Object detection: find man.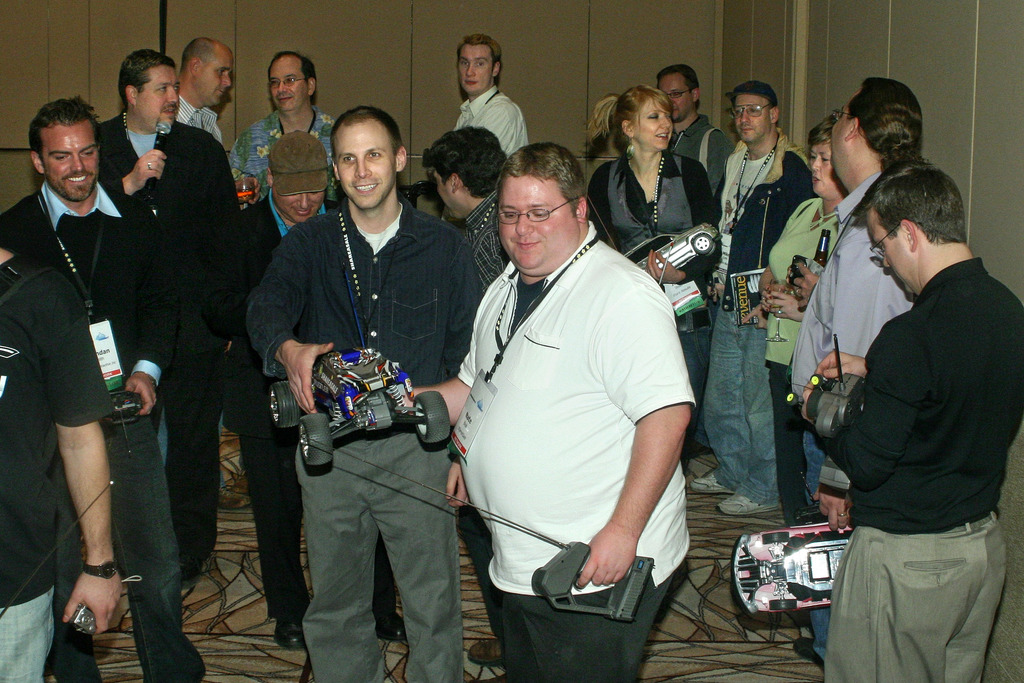
bbox=[698, 77, 813, 518].
